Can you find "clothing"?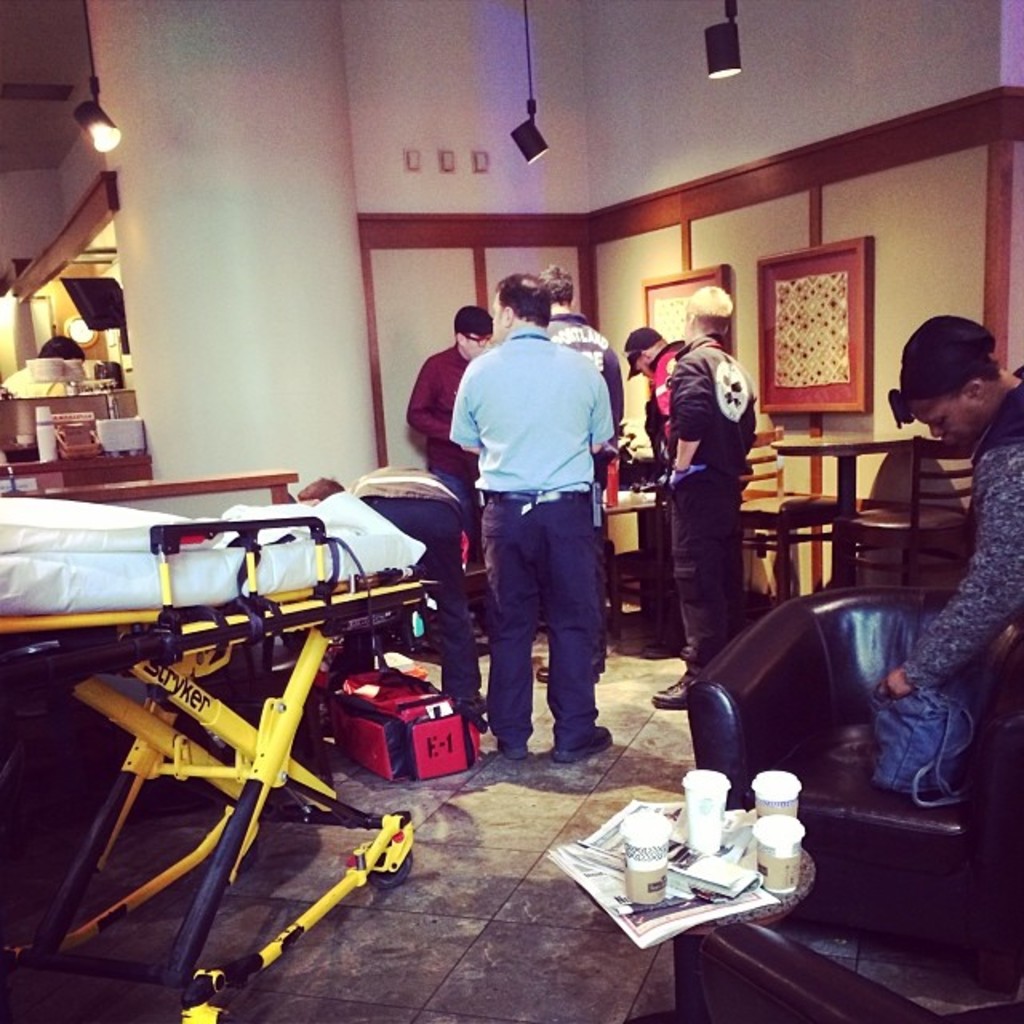
Yes, bounding box: Rect(646, 338, 683, 430).
